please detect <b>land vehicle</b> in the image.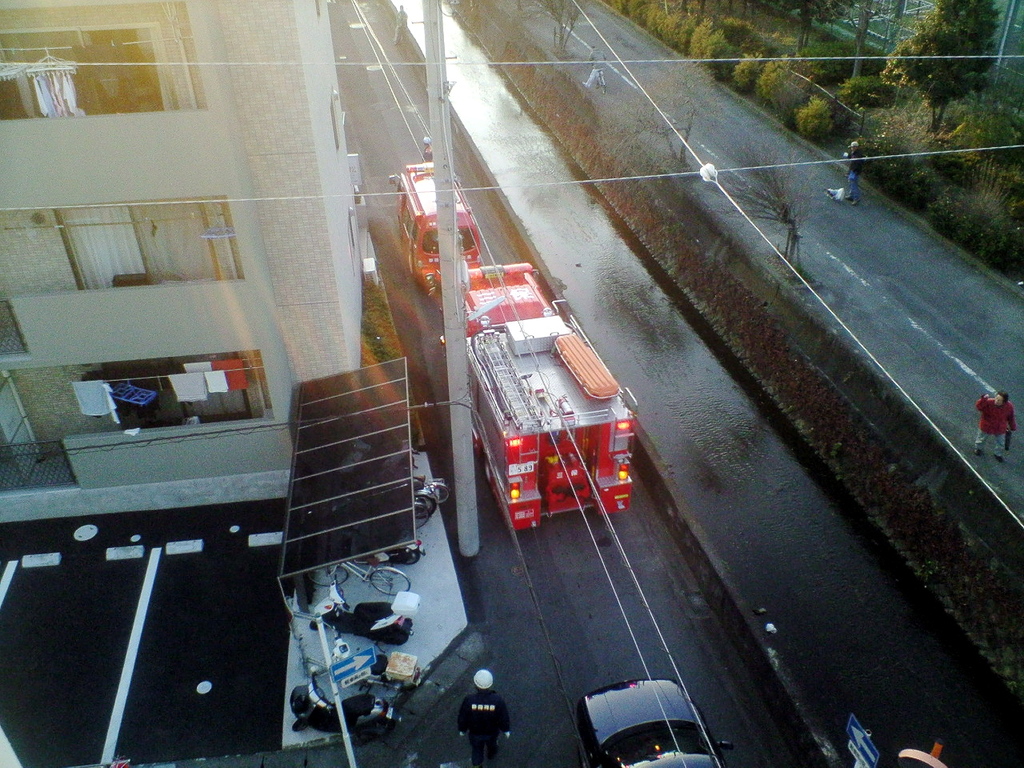
309:561:419:650.
